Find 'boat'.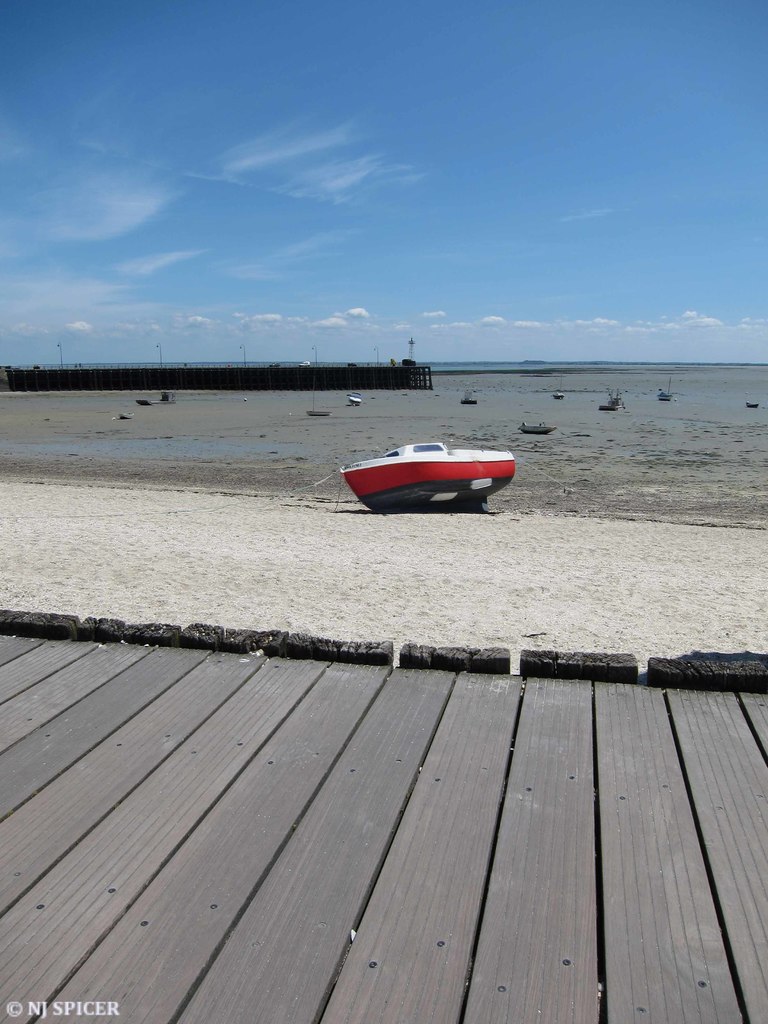
crop(518, 418, 553, 435).
